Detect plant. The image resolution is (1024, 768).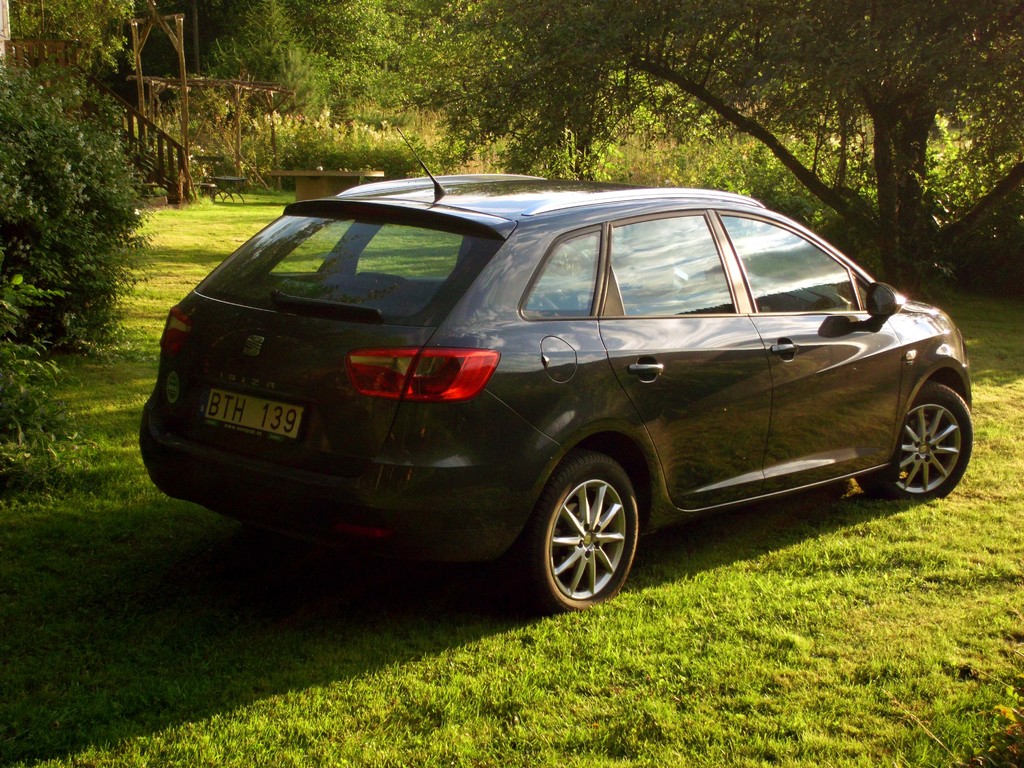
[x1=0, y1=267, x2=100, y2=471].
